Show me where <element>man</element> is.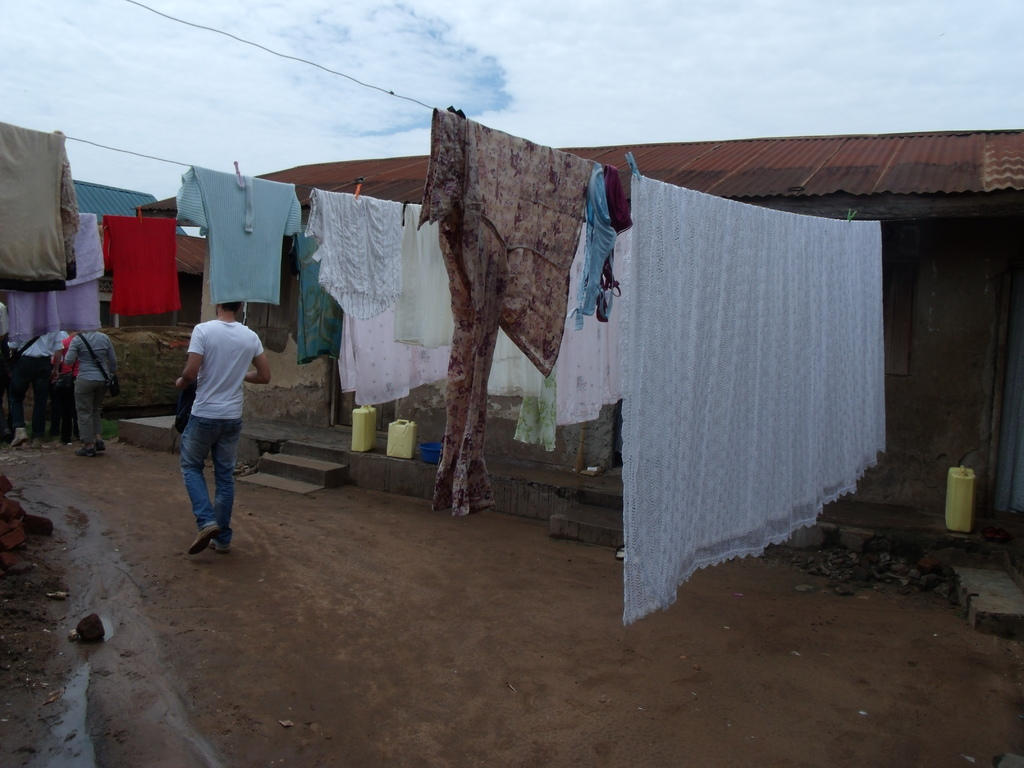
<element>man</element> is at 0/301/9/444.
